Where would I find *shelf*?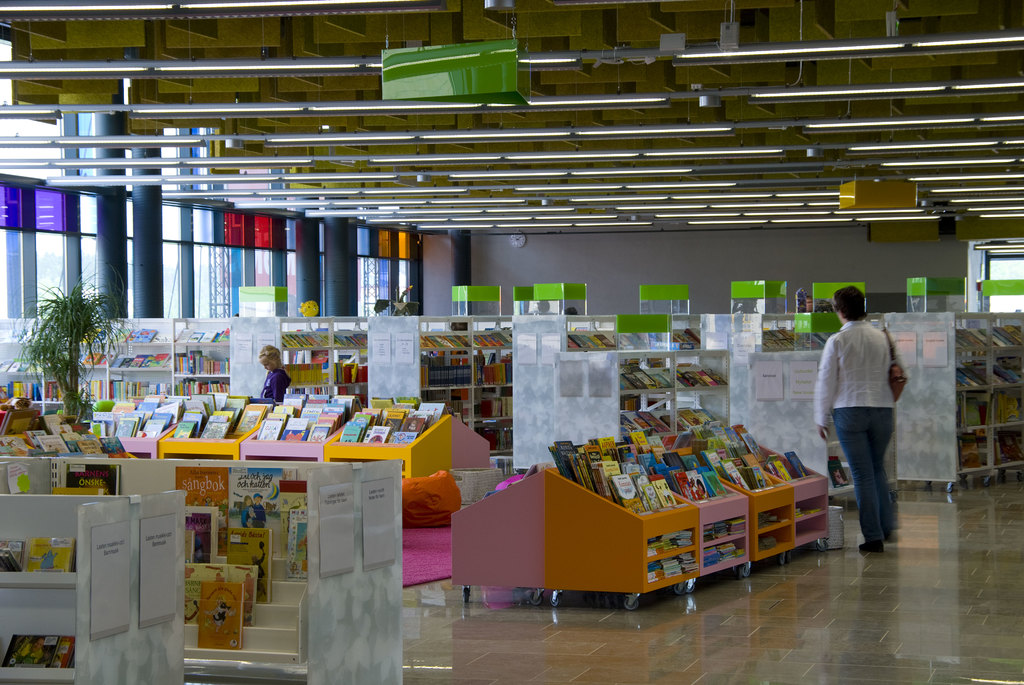
At region(171, 377, 235, 395).
